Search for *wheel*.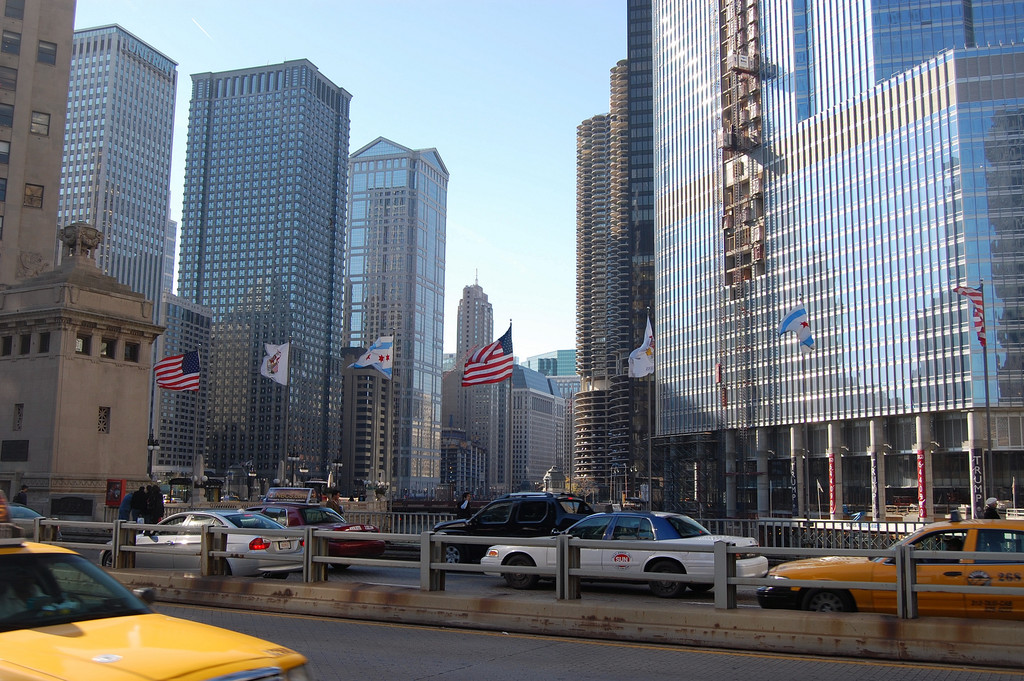
Found at bbox(796, 582, 851, 617).
